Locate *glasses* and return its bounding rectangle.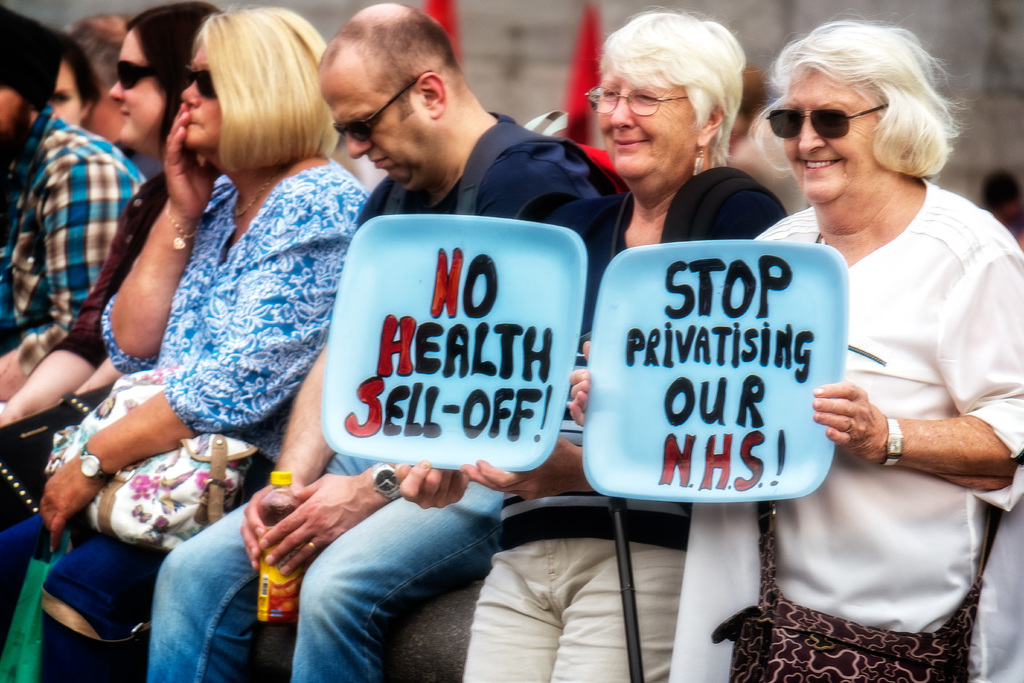
<box>112,60,158,94</box>.
